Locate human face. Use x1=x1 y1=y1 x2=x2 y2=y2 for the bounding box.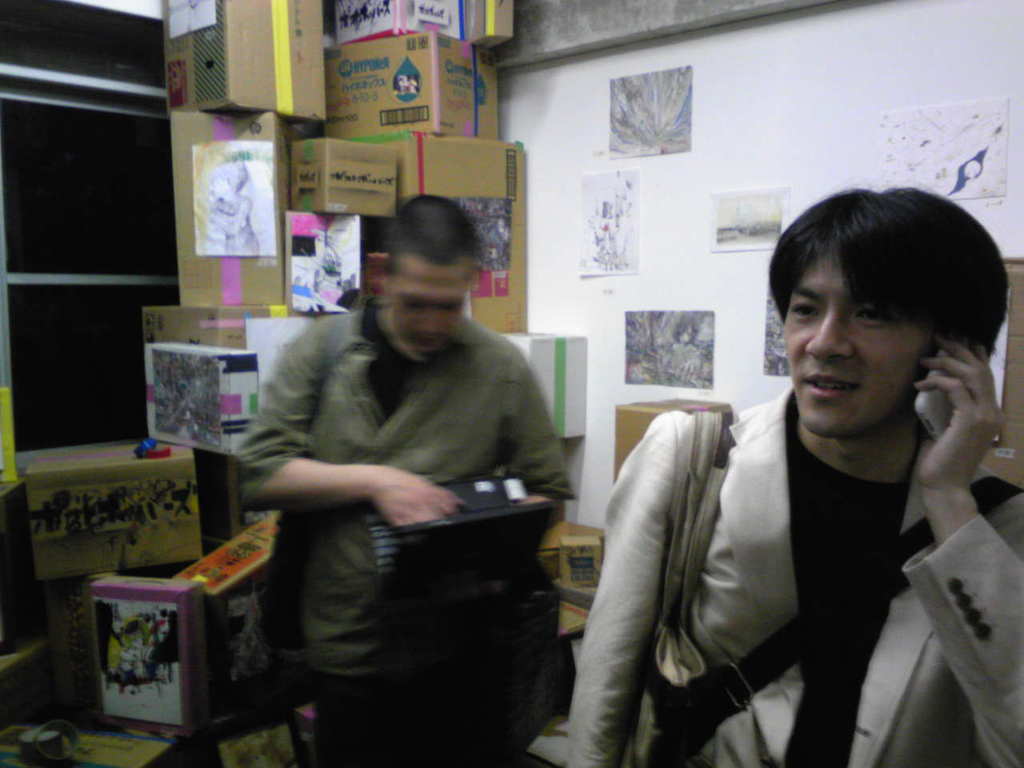
x1=389 y1=254 x2=467 y2=352.
